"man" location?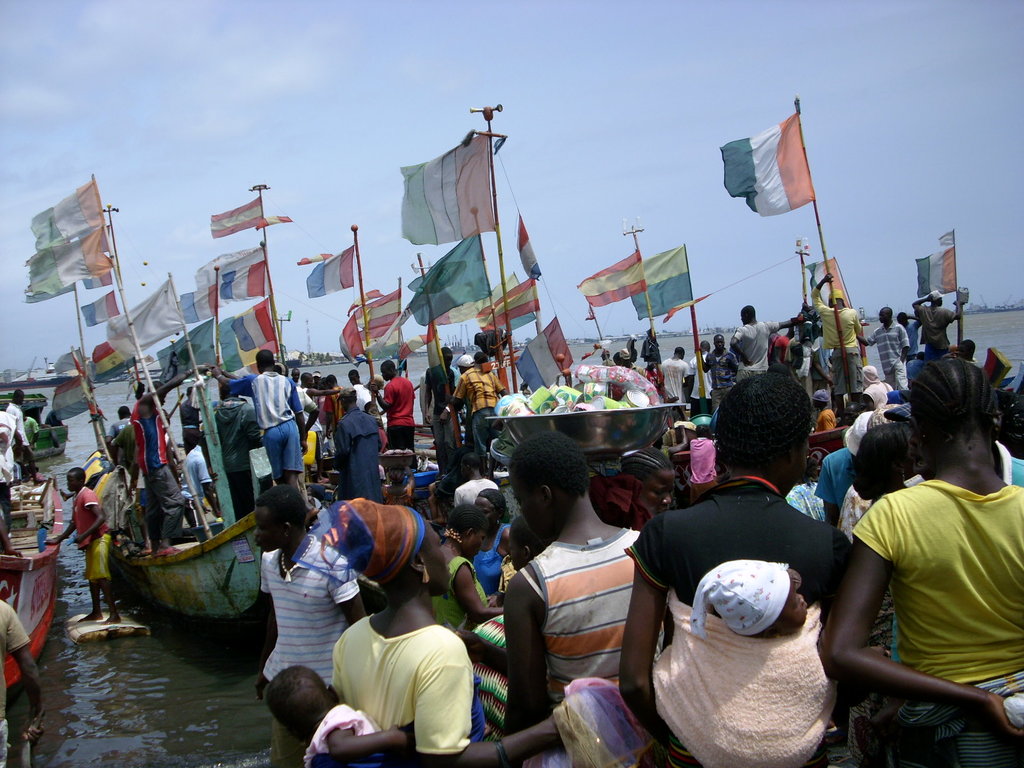
bbox(211, 349, 311, 495)
